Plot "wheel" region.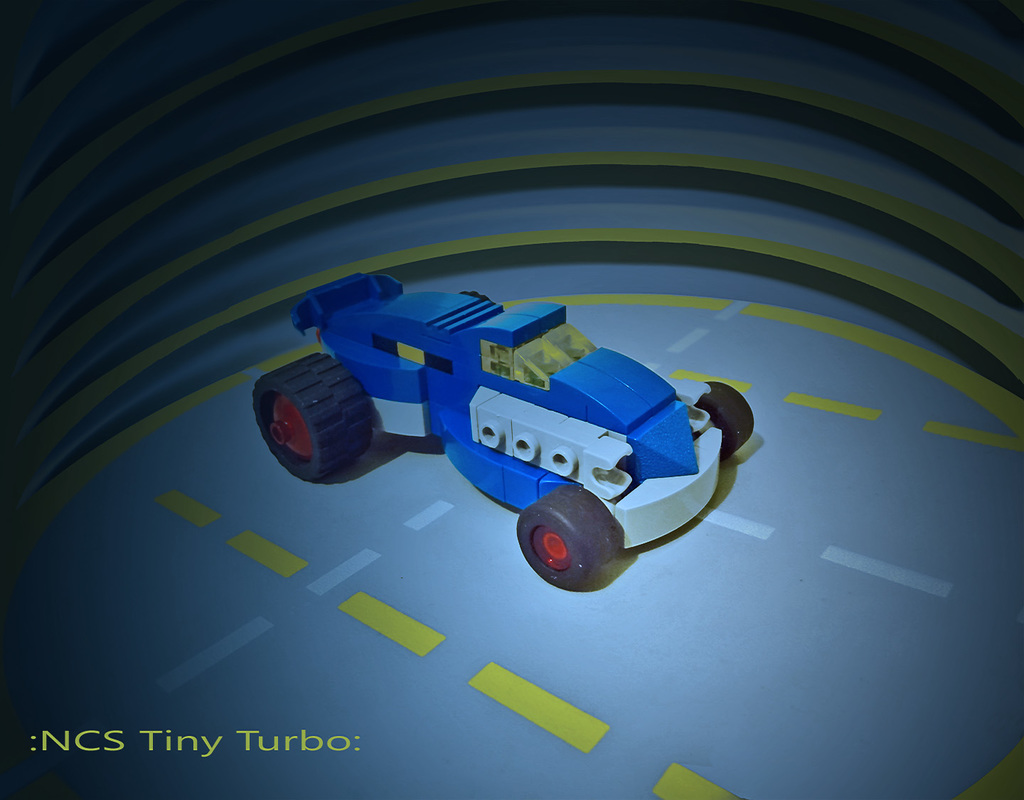
Plotted at box=[512, 485, 617, 586].
